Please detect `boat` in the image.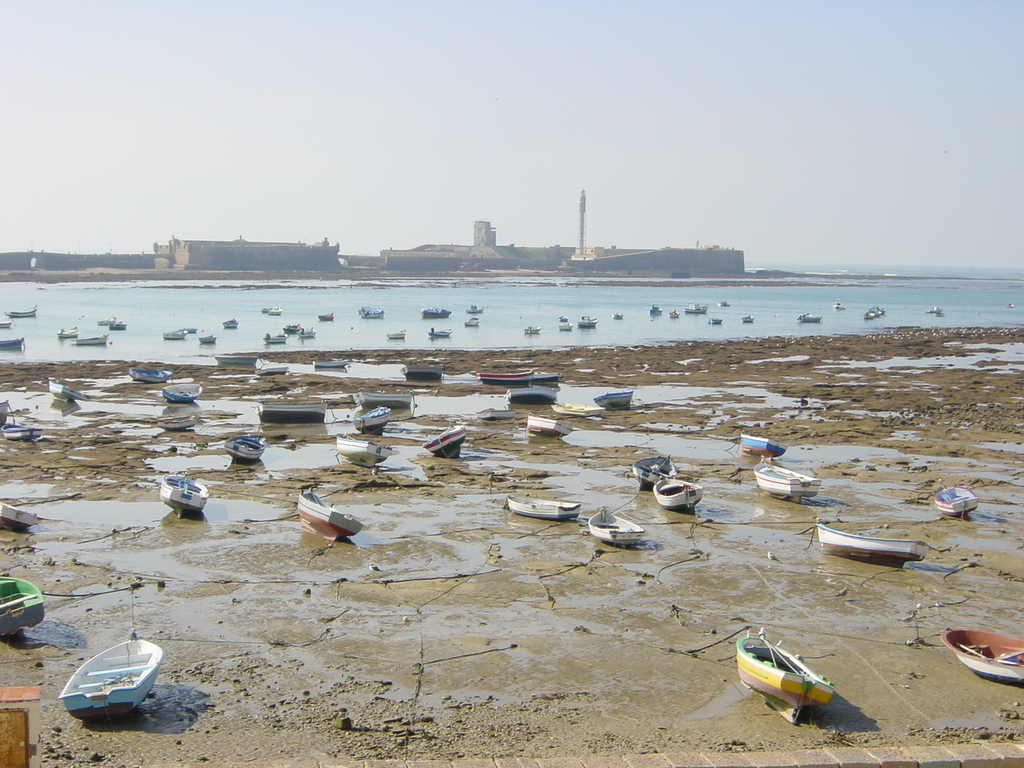
(56, 628, 164, 717).
